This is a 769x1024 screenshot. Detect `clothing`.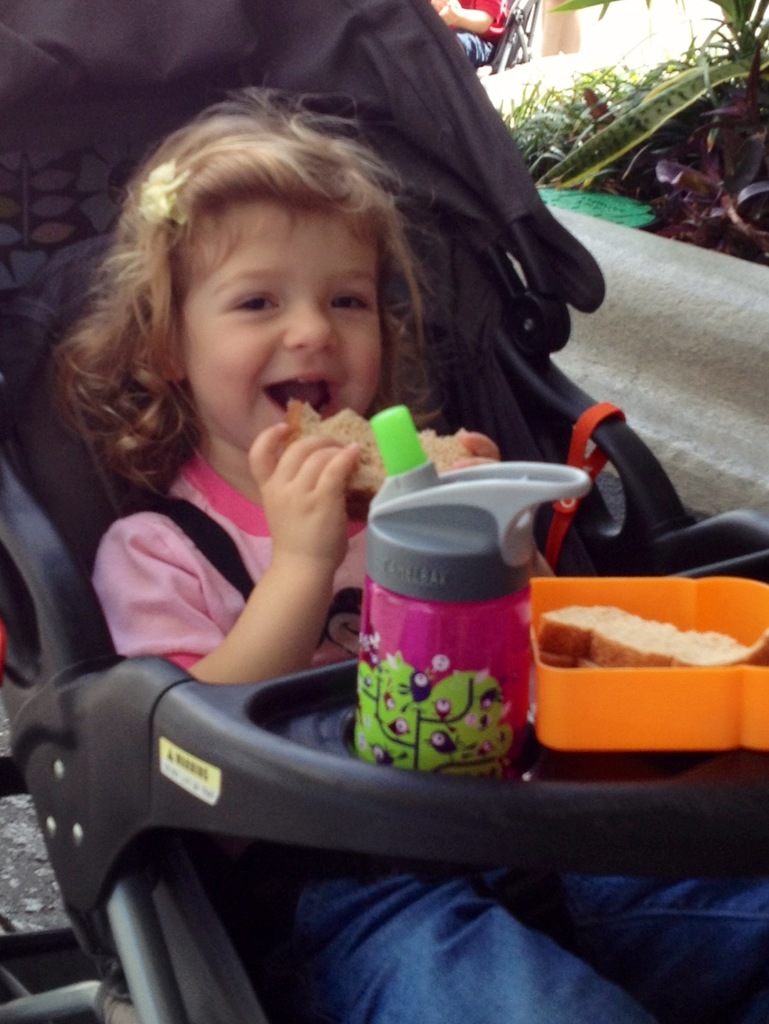
locate(99, 450, 768, 1023).
